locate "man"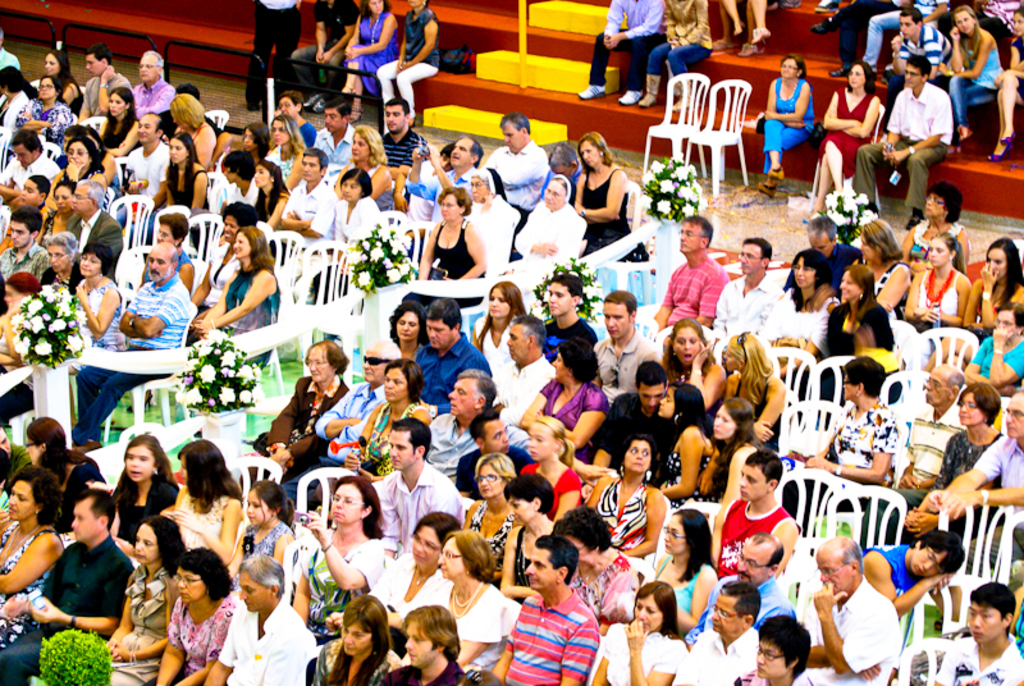
pyautogui.locateOnScreen(79, 45, 133, 122)
